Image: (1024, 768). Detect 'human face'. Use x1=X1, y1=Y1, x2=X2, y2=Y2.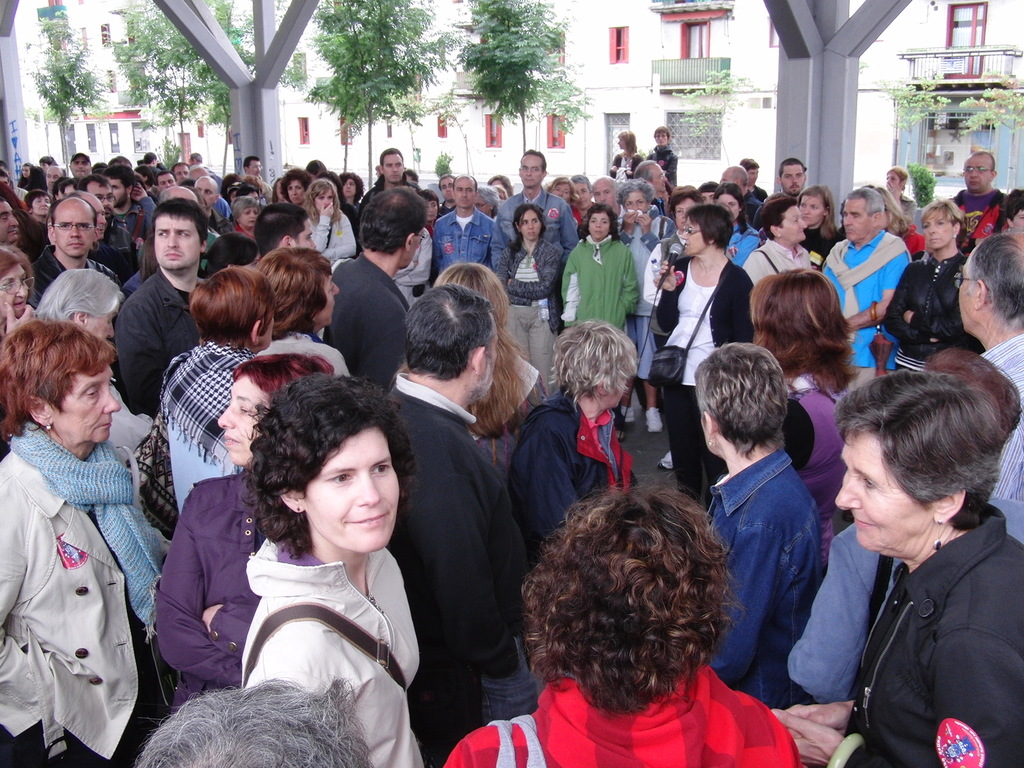
x1=961, y1=151, x2=994, y2=195.
